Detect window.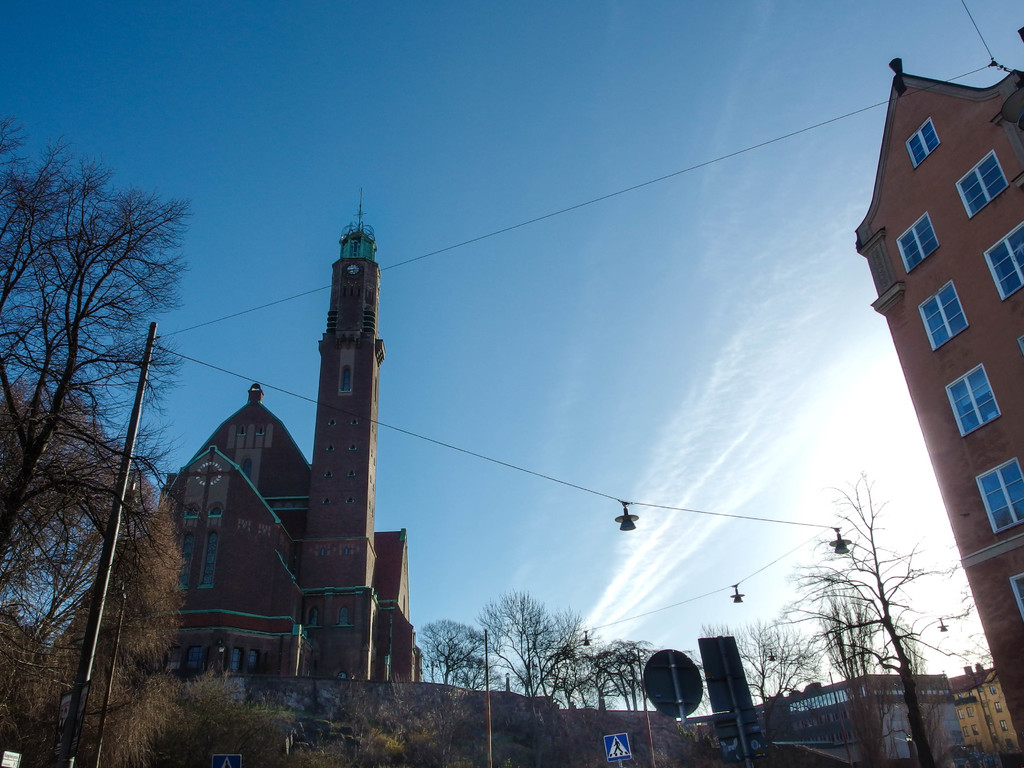
Detected at x1=986 y1=688 x2=1004 y2=702.
